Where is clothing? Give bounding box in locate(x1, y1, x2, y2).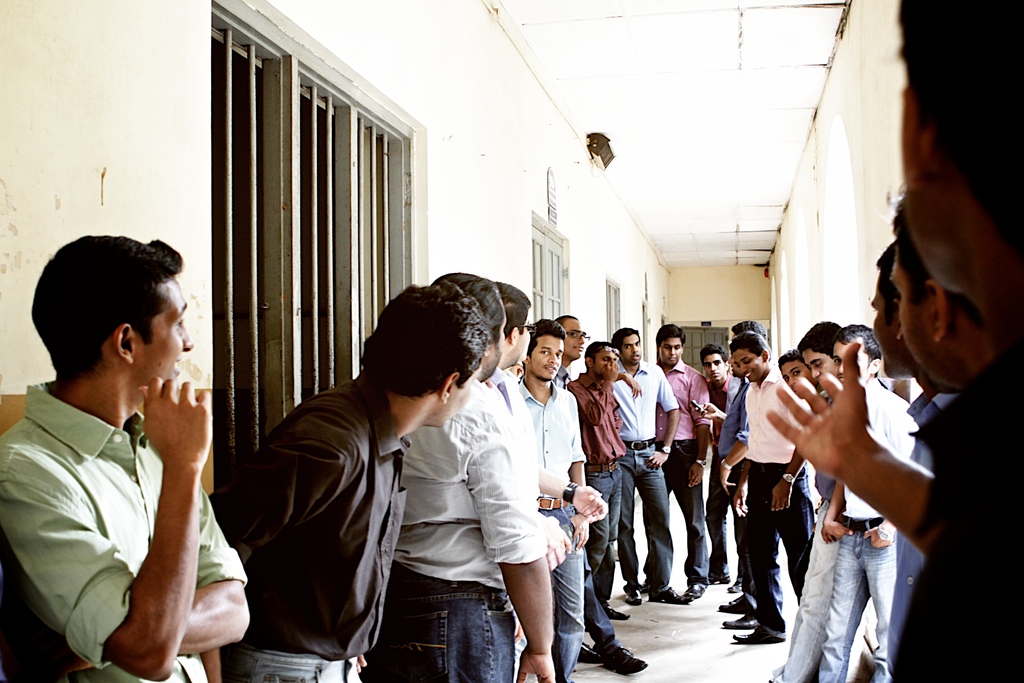
locate(655, 364, 720, 582).
